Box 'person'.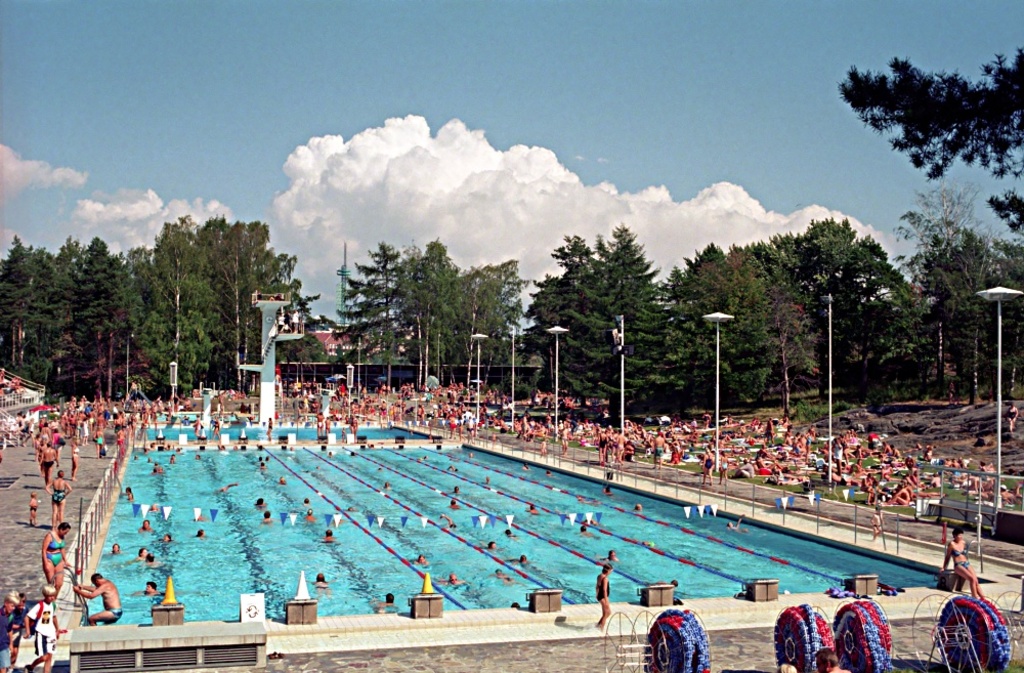
148, 557, 159, 566.
